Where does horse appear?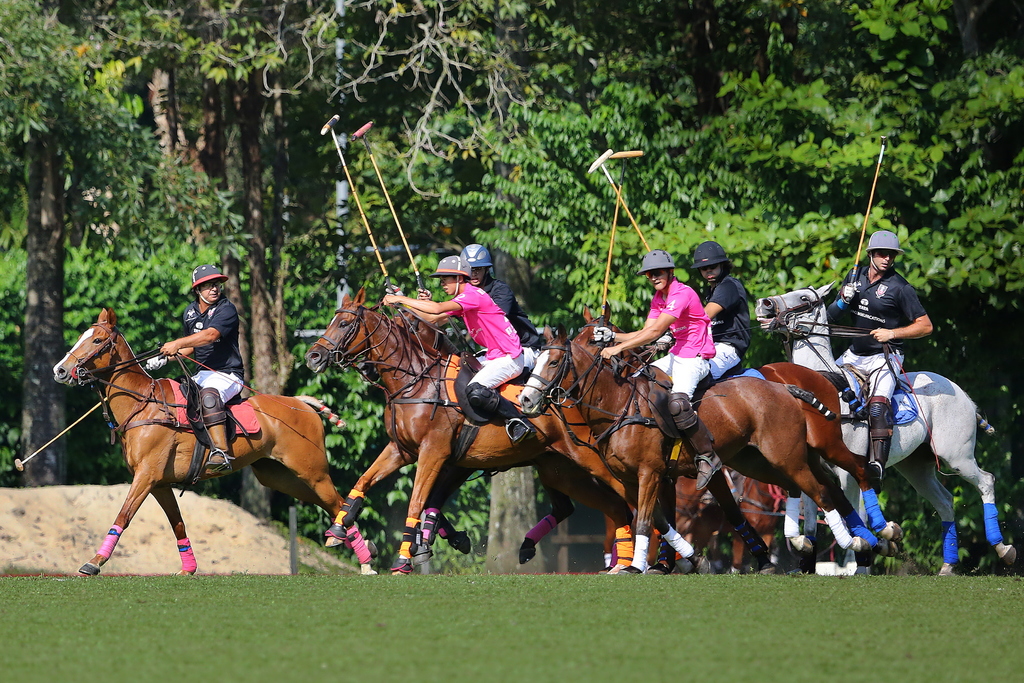
Appears at bbox=[518, 323, 873, 577].
